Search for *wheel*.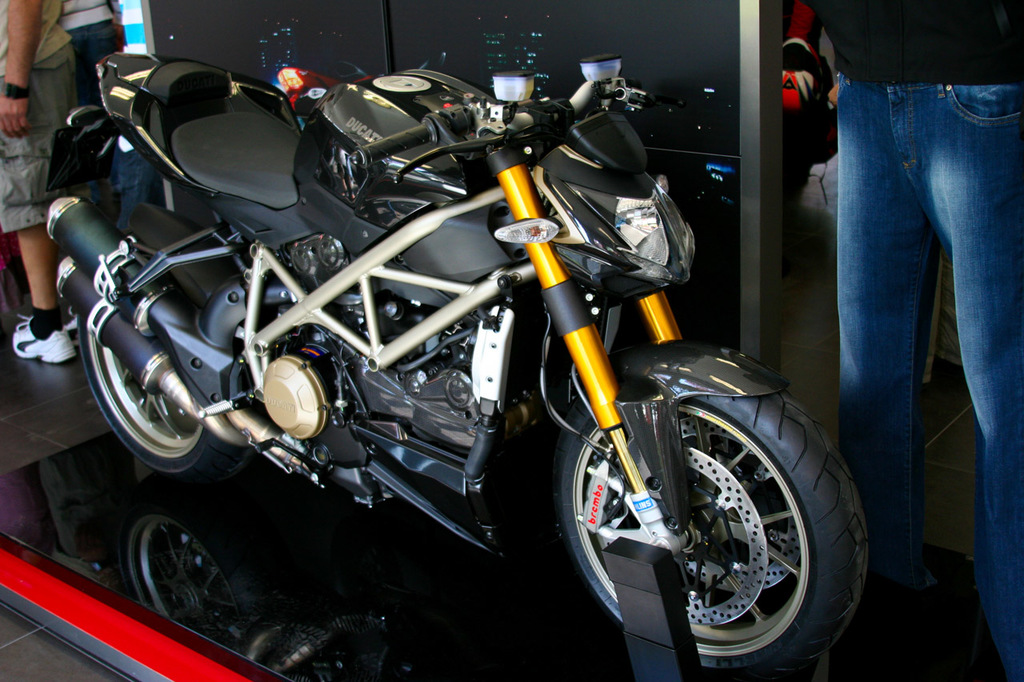
Found at (70,316,237,474).
